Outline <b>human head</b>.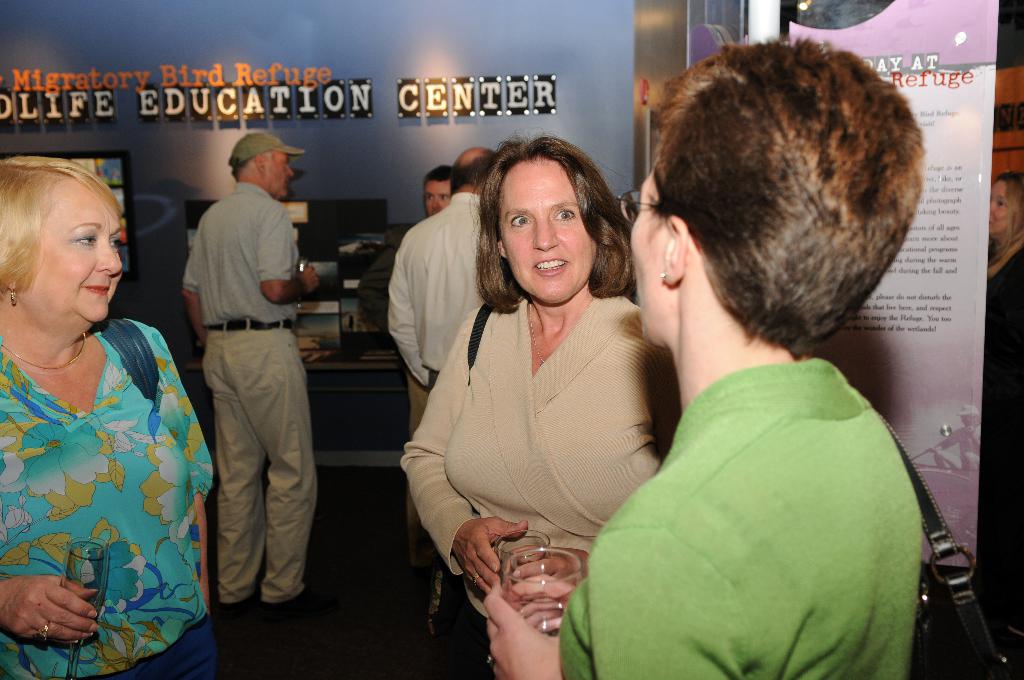
Outline: <region>453, 140, 504, 194</region>.
